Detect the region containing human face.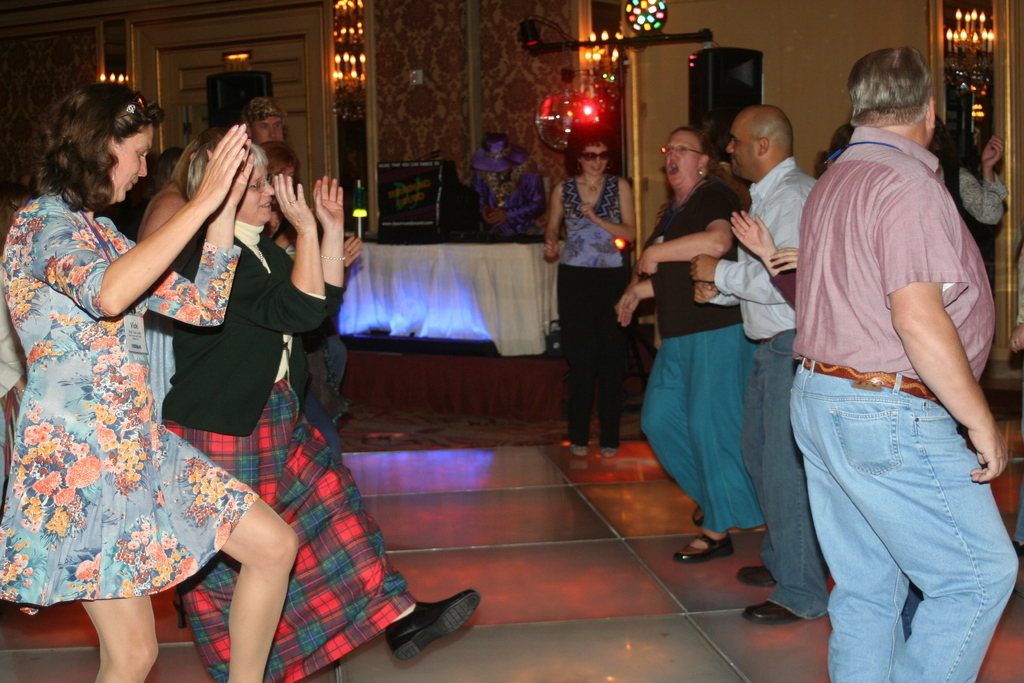
crop(662, 133, 700, 188).
